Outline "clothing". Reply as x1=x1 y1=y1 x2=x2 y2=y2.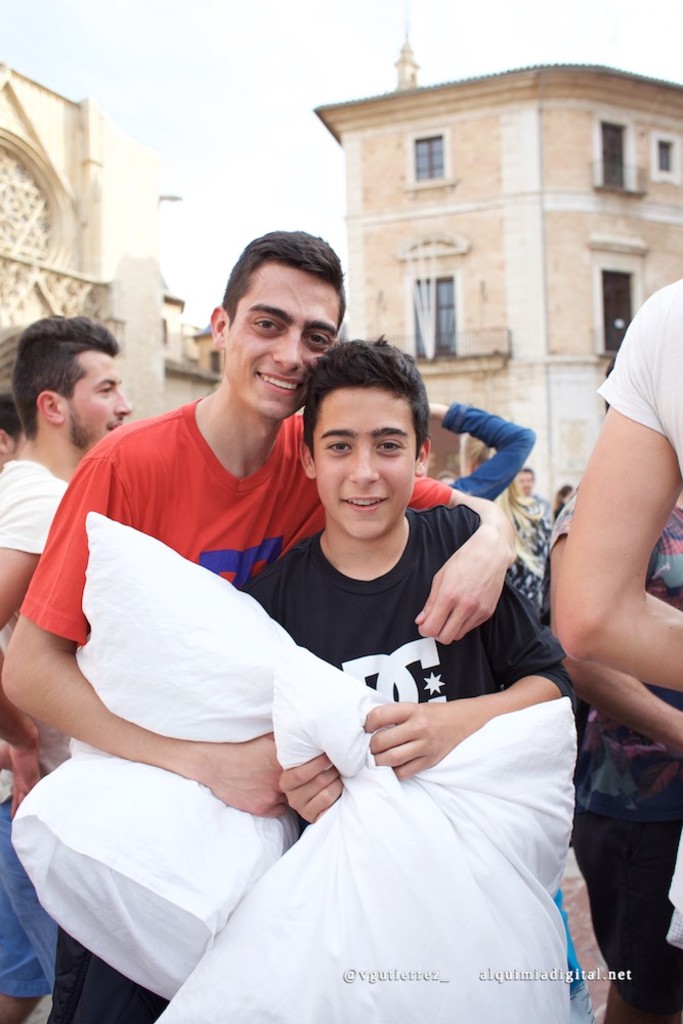
x1=27 y1=399 x2=453 y2=1023.
